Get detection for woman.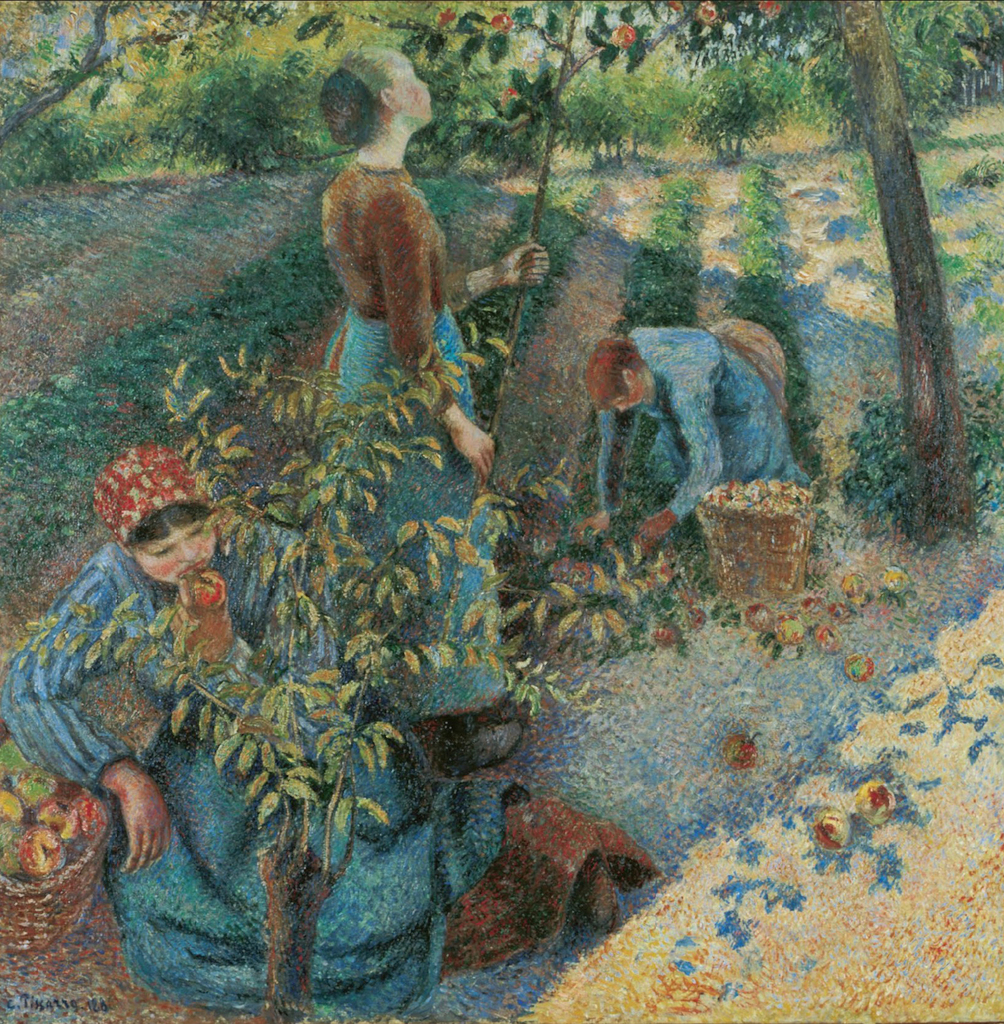
Detection: detection(9, 446, 509, 1002).
